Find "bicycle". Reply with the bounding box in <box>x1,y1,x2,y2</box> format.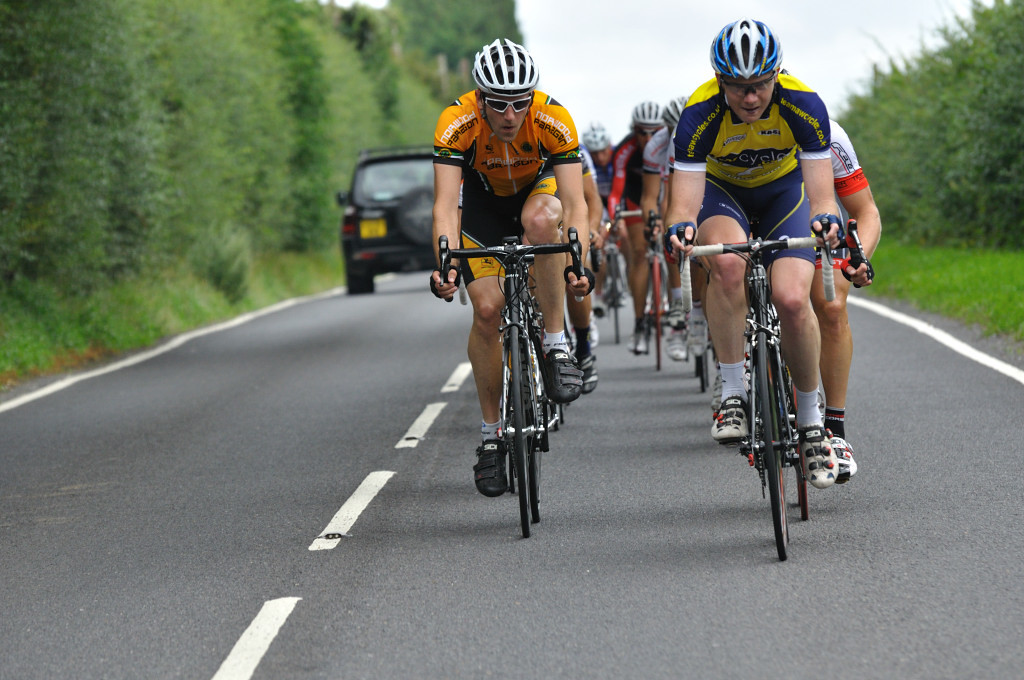
<box>636,204,689,372</box>.
